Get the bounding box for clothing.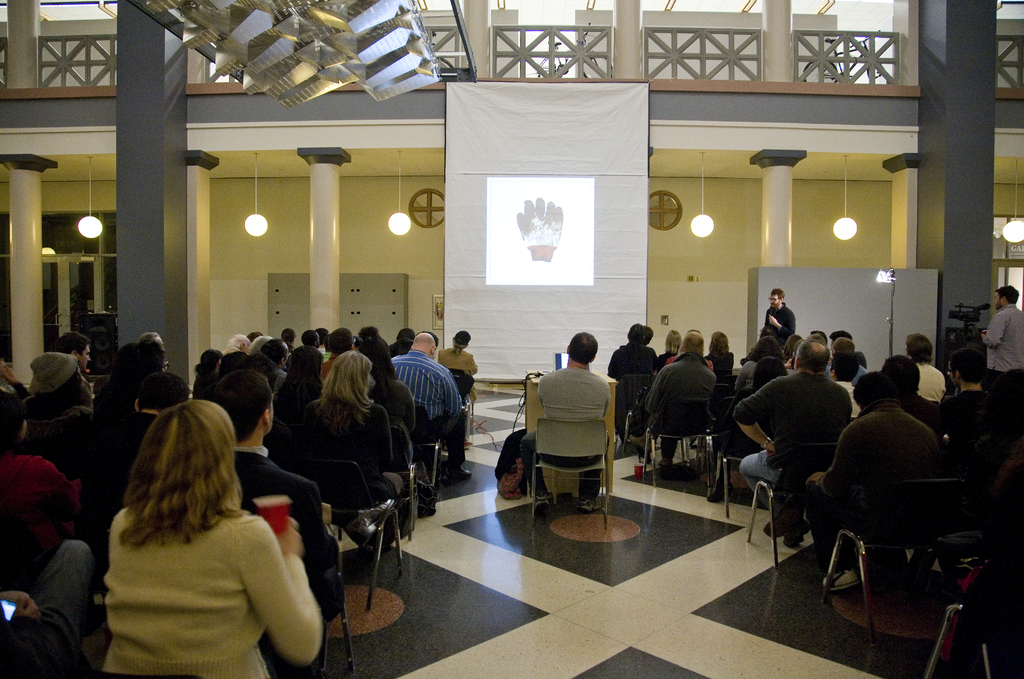
x1=295, y1=394, x2=390, y2=486.
